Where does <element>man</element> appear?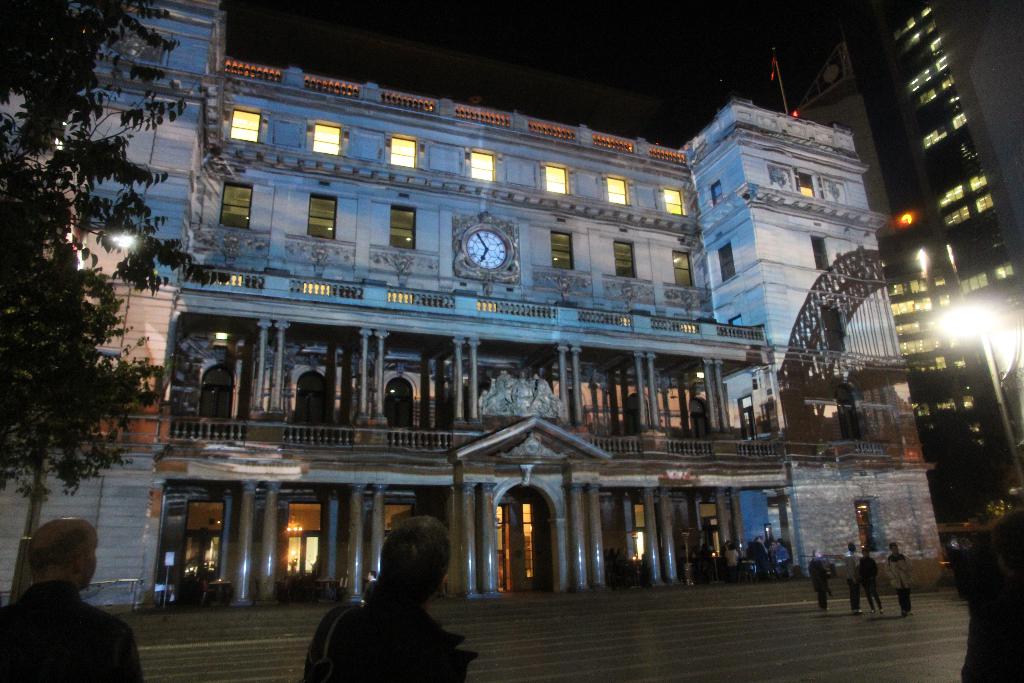
Appears at pyautogui.locateOnScreen(0, 517, 134, 682).
